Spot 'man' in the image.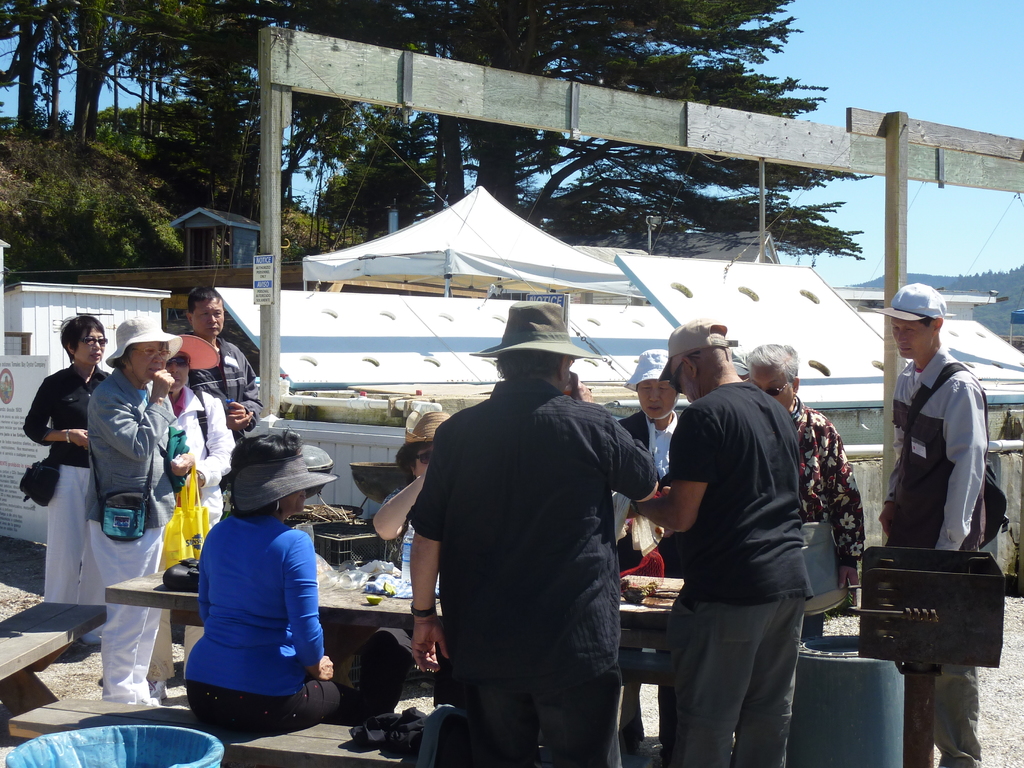
'man' found at BBox(184, 284, 263, 513).
